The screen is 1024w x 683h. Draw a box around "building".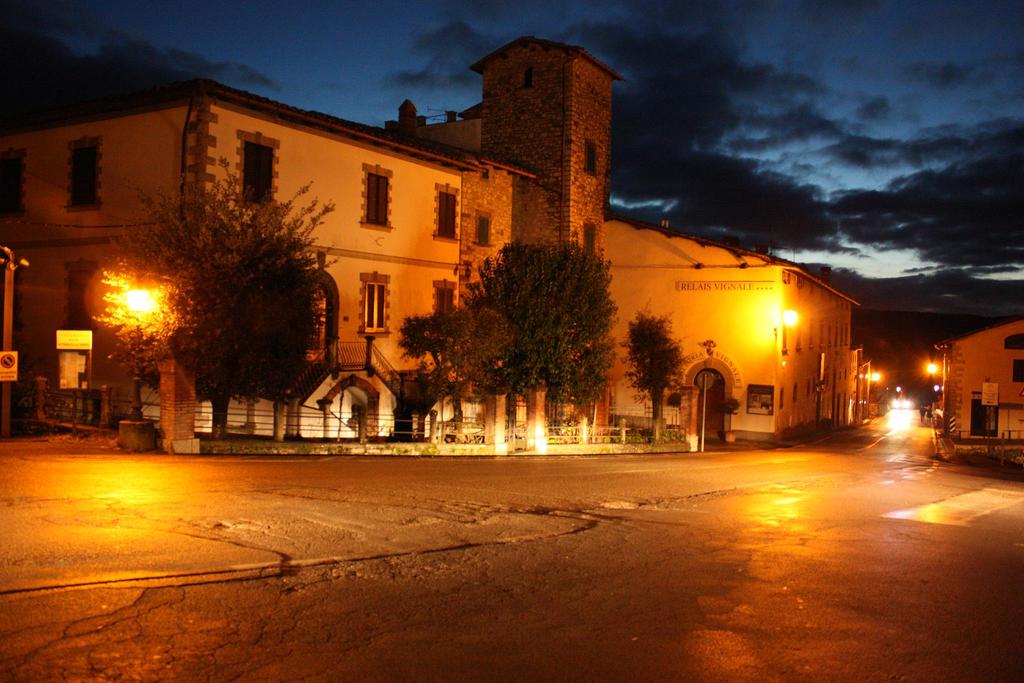
0:31:857:427.
